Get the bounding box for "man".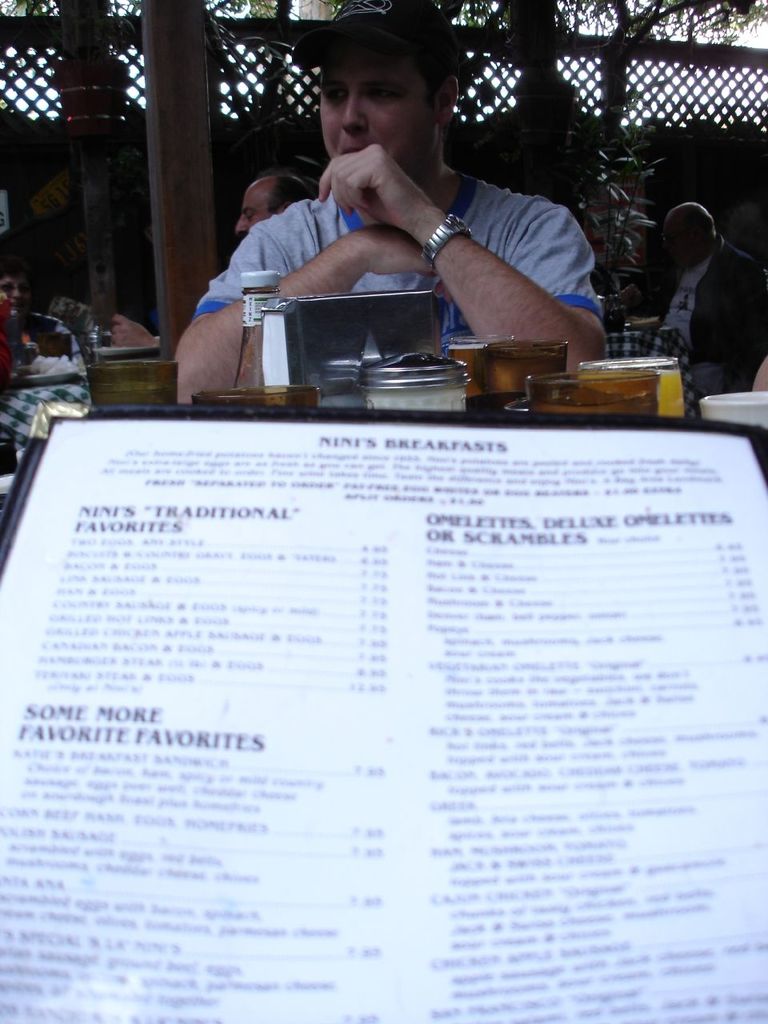
(left=190, top=51, right=634, bottom=371).
